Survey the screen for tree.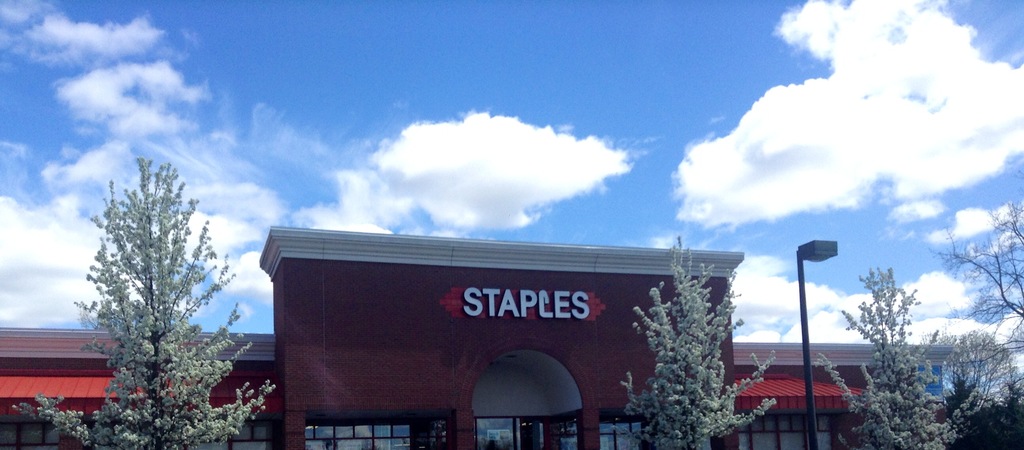
Survey found: select_region(618, 236, 775, 449).
